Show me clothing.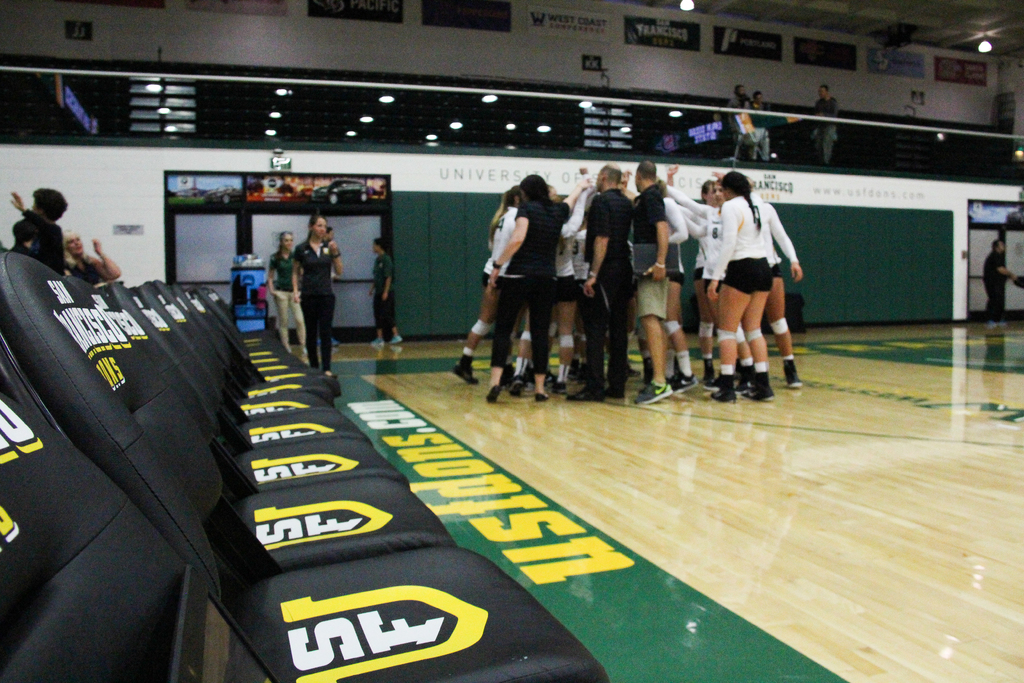
clothing is here: pyautogui.locateOnScreen(668, 188, 803, 276).
